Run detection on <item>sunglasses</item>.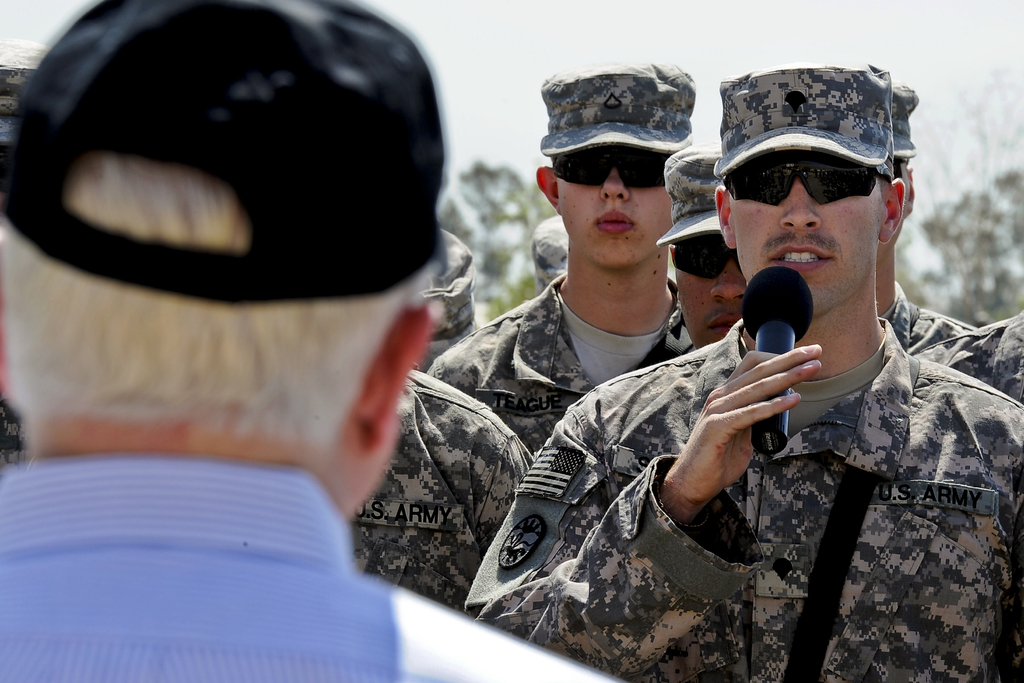
Result: box(721, 152, 891, 206).
